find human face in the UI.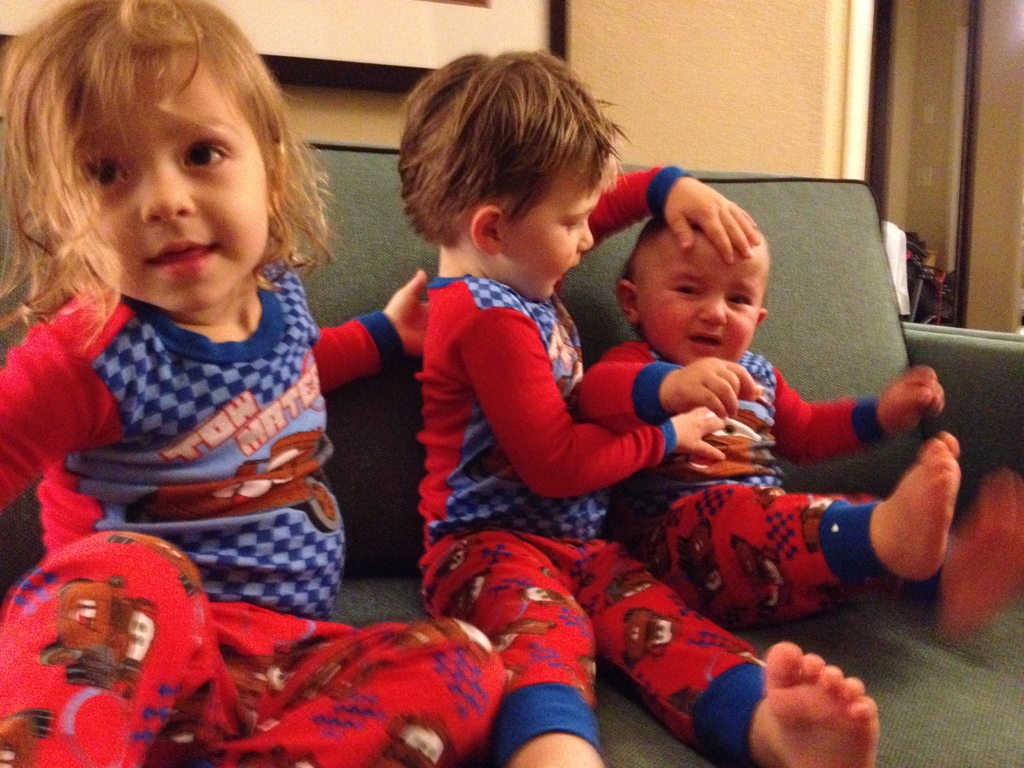
UI element at <bbox>639, 229, 769, 368</bbox>.
